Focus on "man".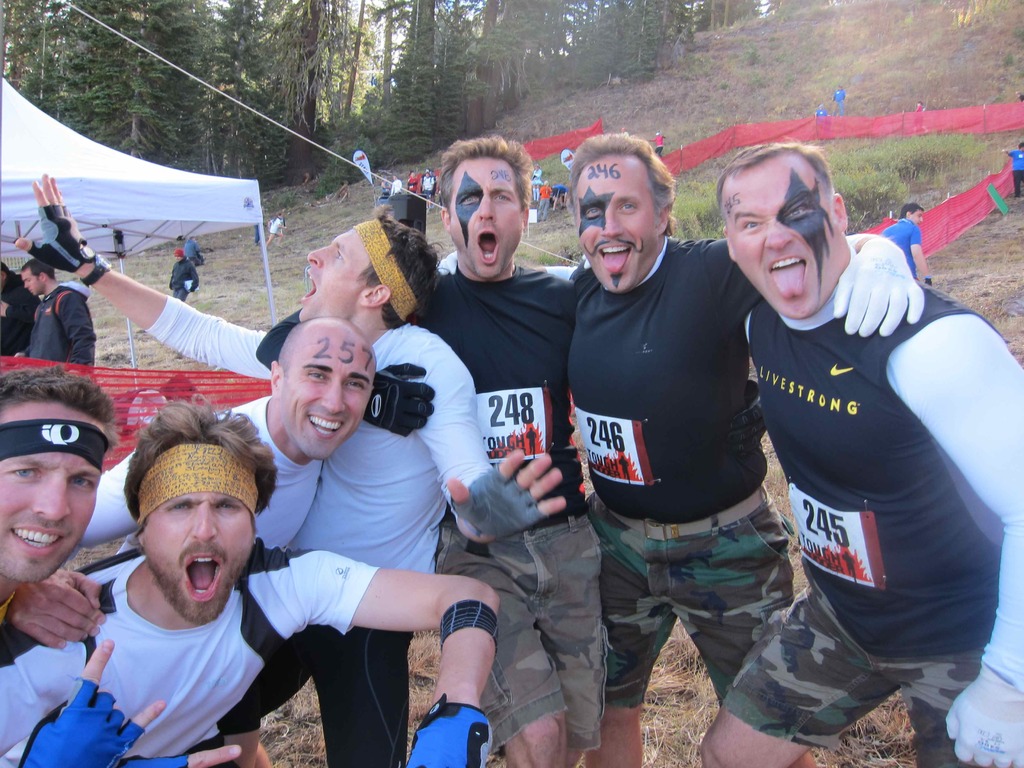
Focused at 165/250/198/302.
